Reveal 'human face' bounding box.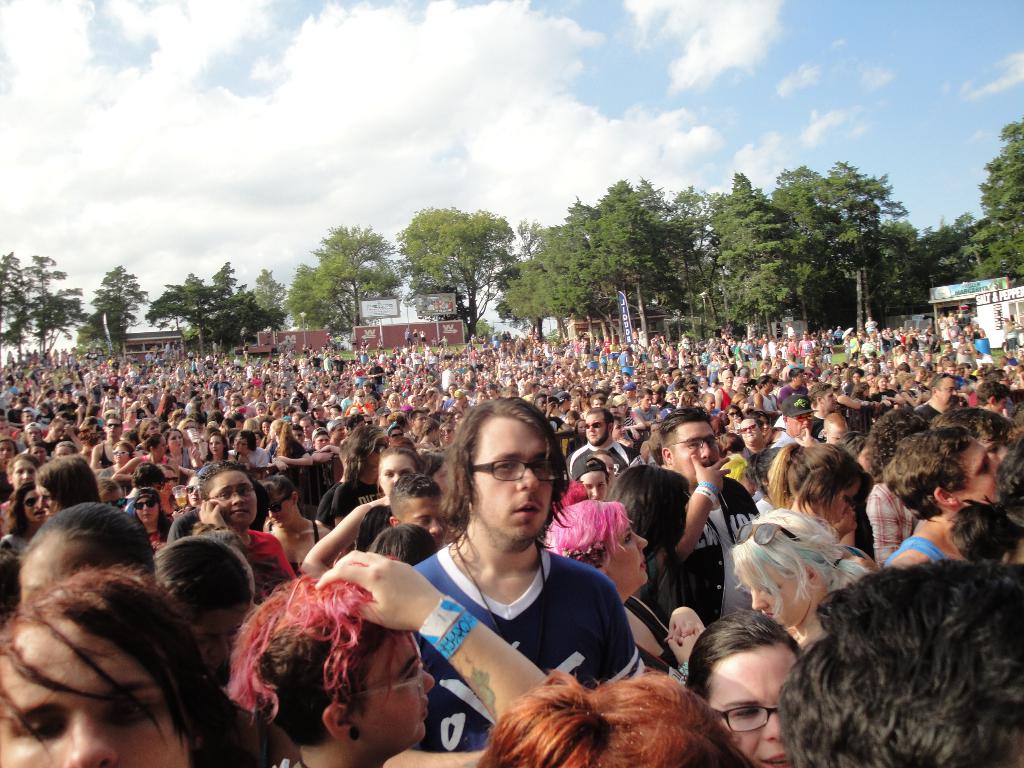
Revealed: <box>391,399,396,402</box>.
